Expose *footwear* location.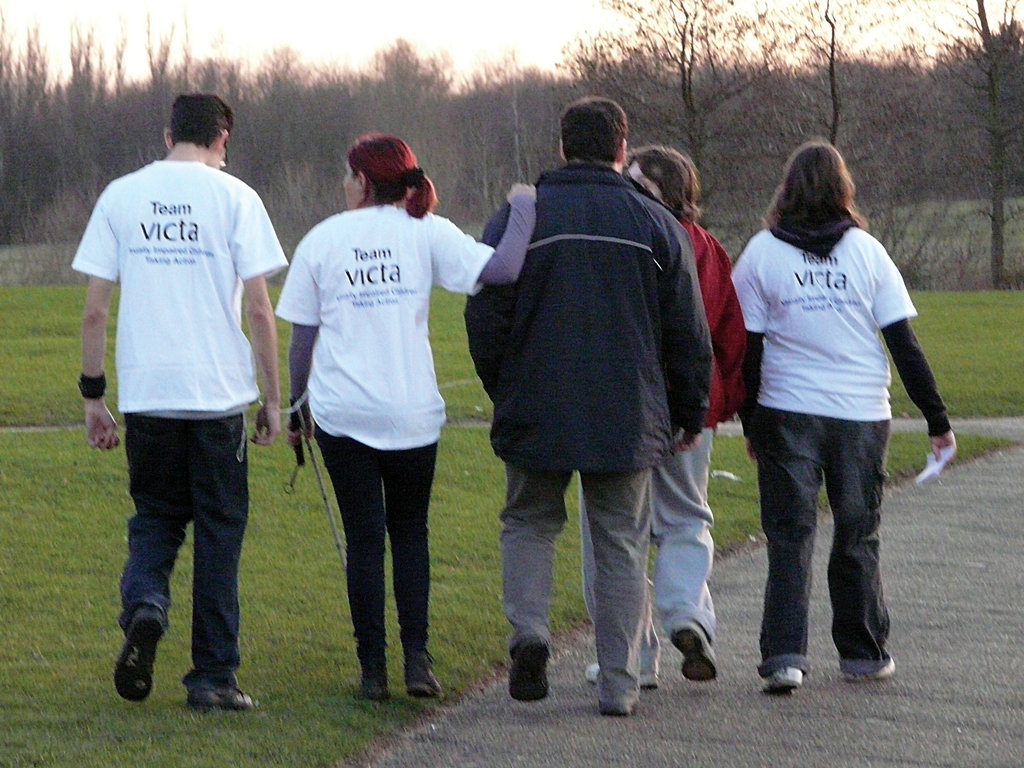
Exposed at rect(583, 659, 662, 691).
